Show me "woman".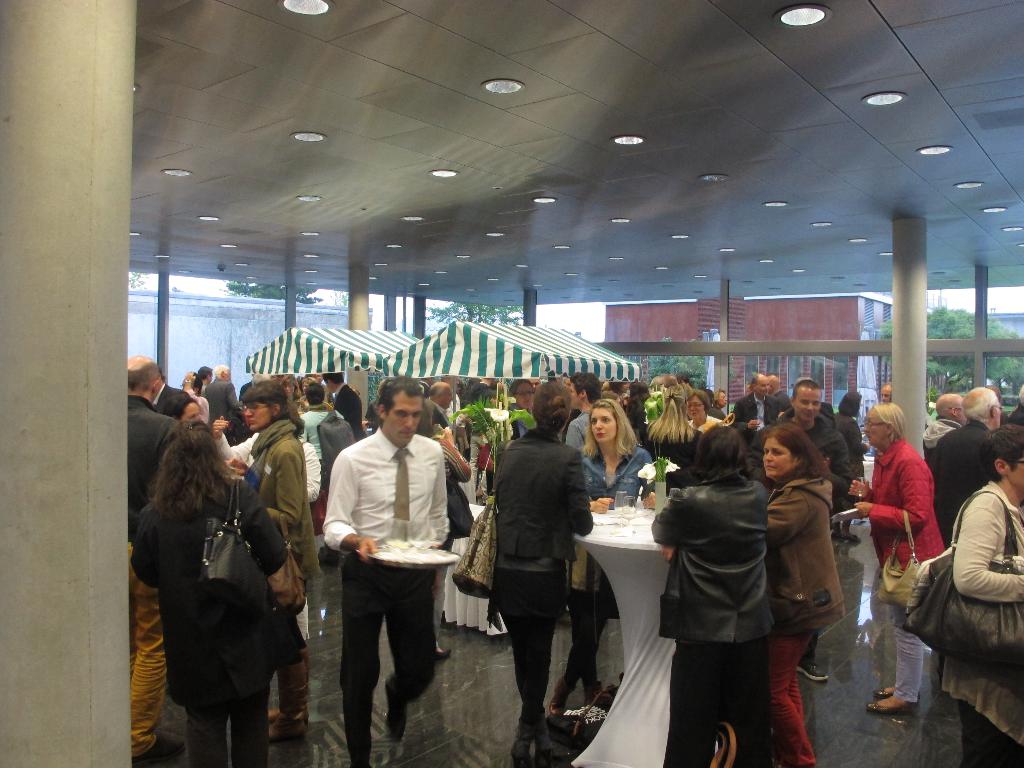
"woman" is here: detection(128, 420, 287, 767).
